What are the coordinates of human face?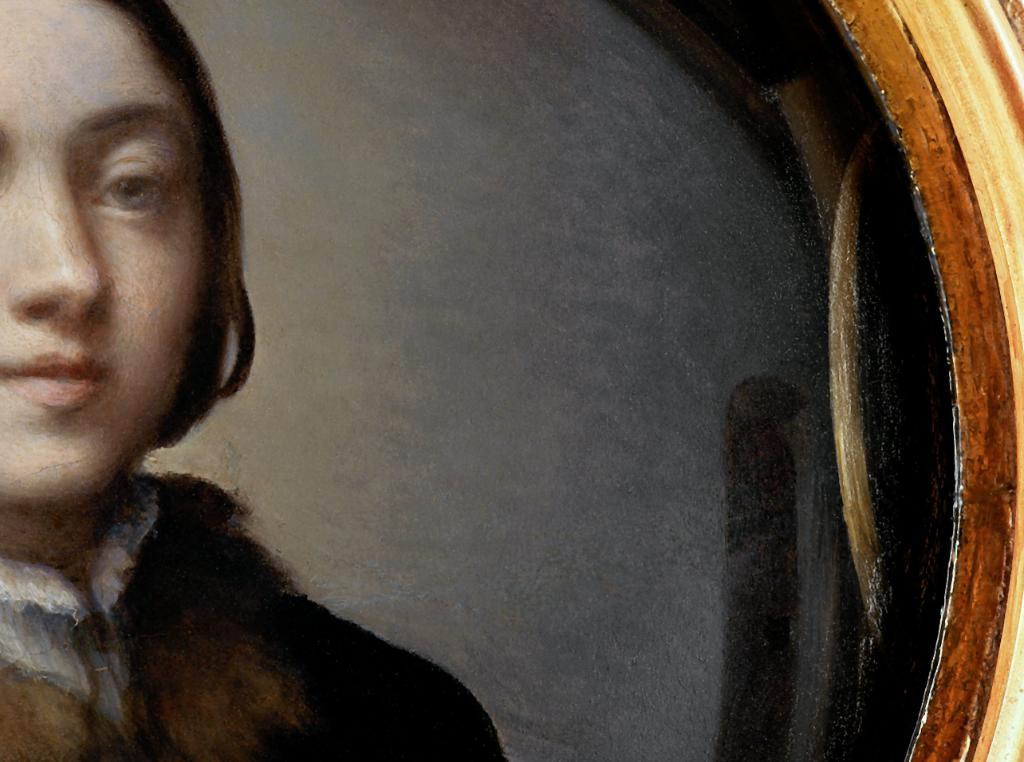
{"left": 0, "top": 0, "right": 213, "bottom": 496}.
